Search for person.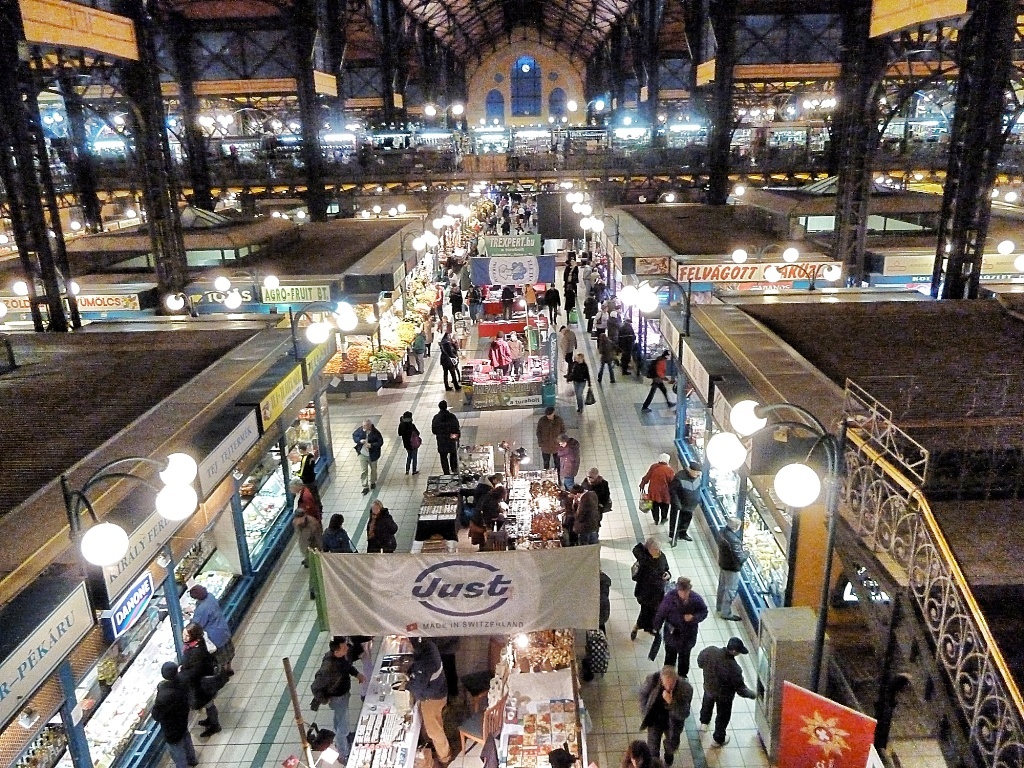
Found at x1=628 y1=533 x2=672 y2=641.
